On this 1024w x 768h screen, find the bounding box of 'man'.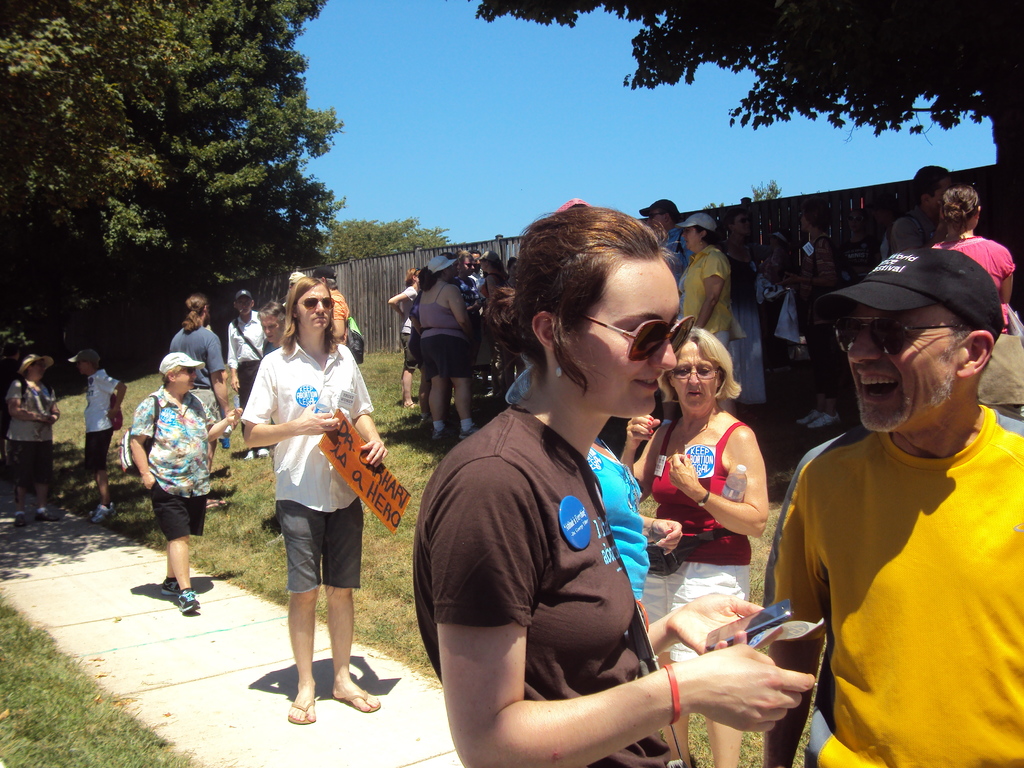
Bounding box: bbox=(410, 251, 460, 433).
